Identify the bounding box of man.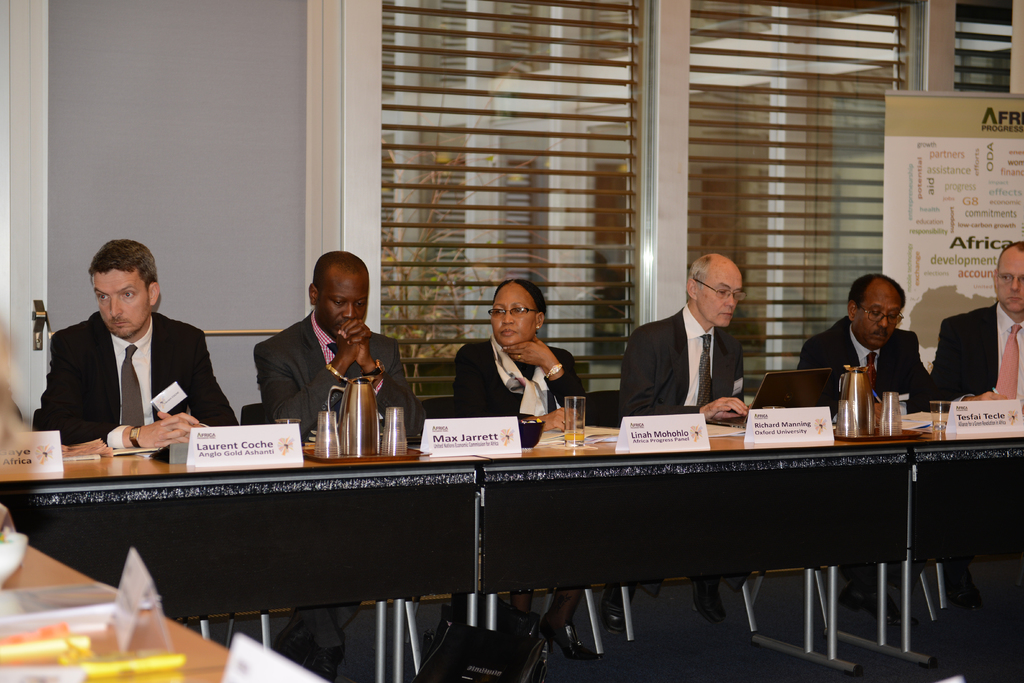
pyautogui.locateOnScreen(254, 251, 428, 682).
